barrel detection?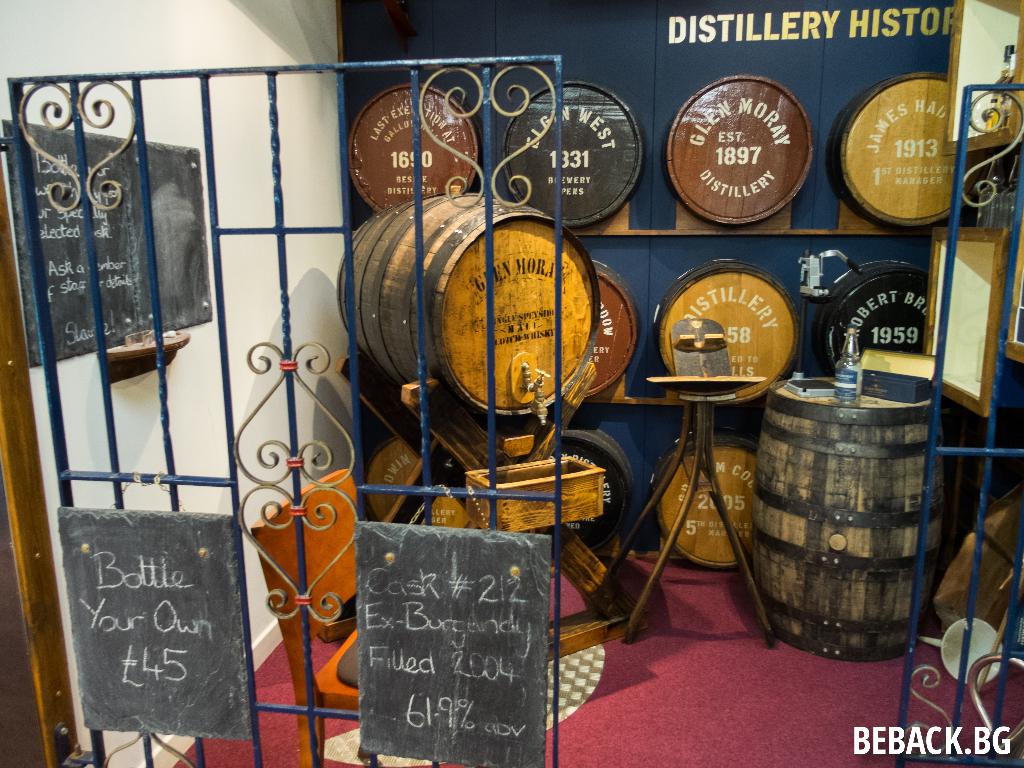
x1=648 y1=422 x2=759 y2=569
